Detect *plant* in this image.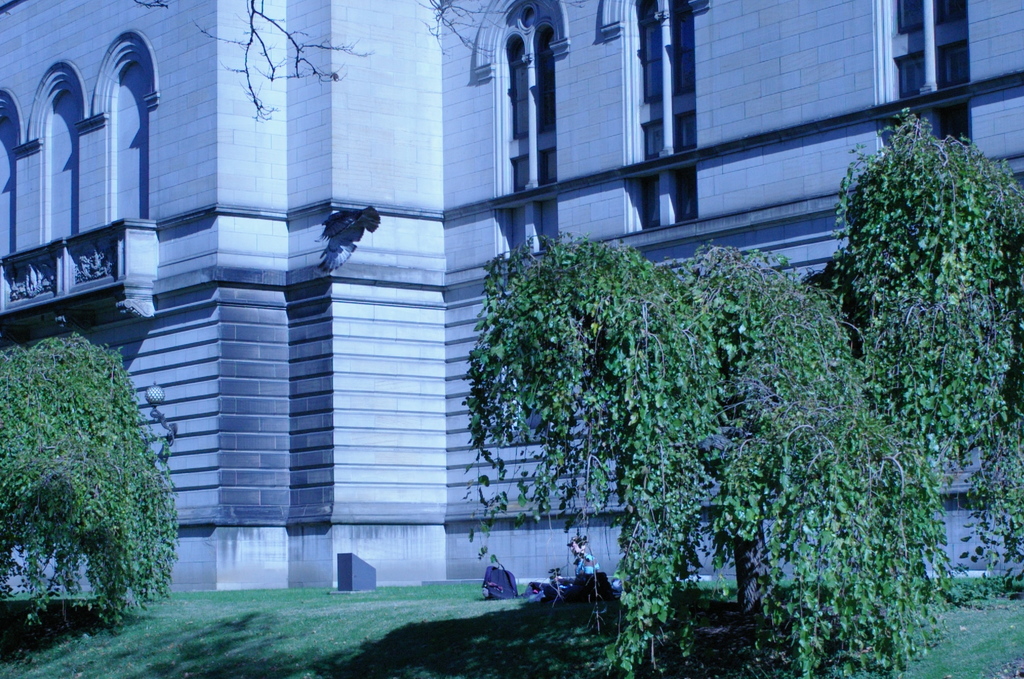
Detection: x1=13, y1=323, x2=183, y2=625.
